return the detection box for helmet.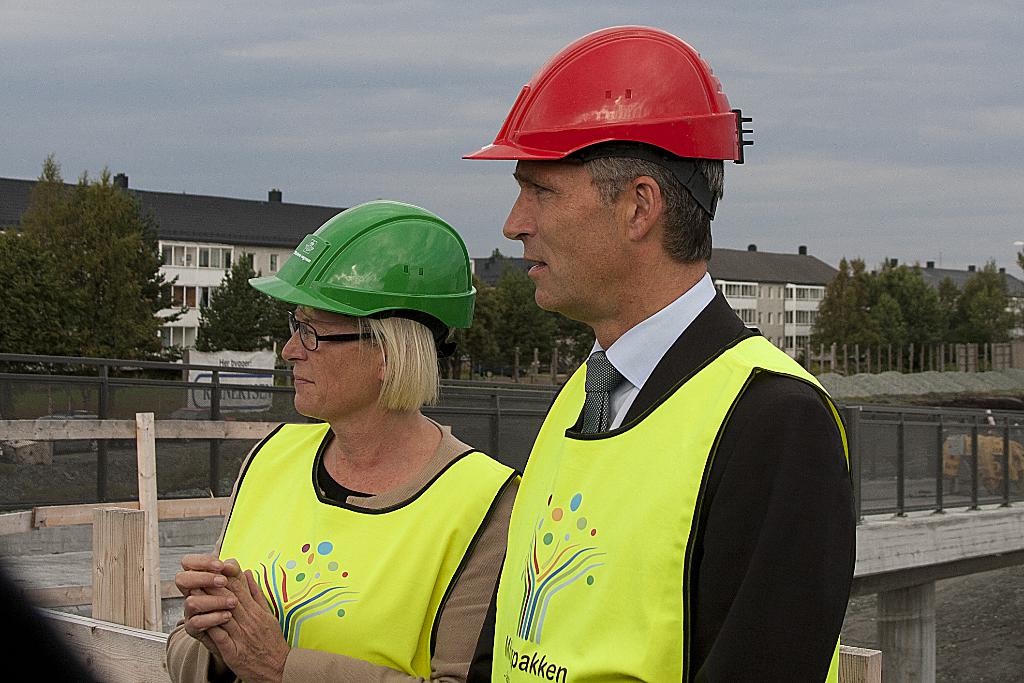
(463,25,756,213).
